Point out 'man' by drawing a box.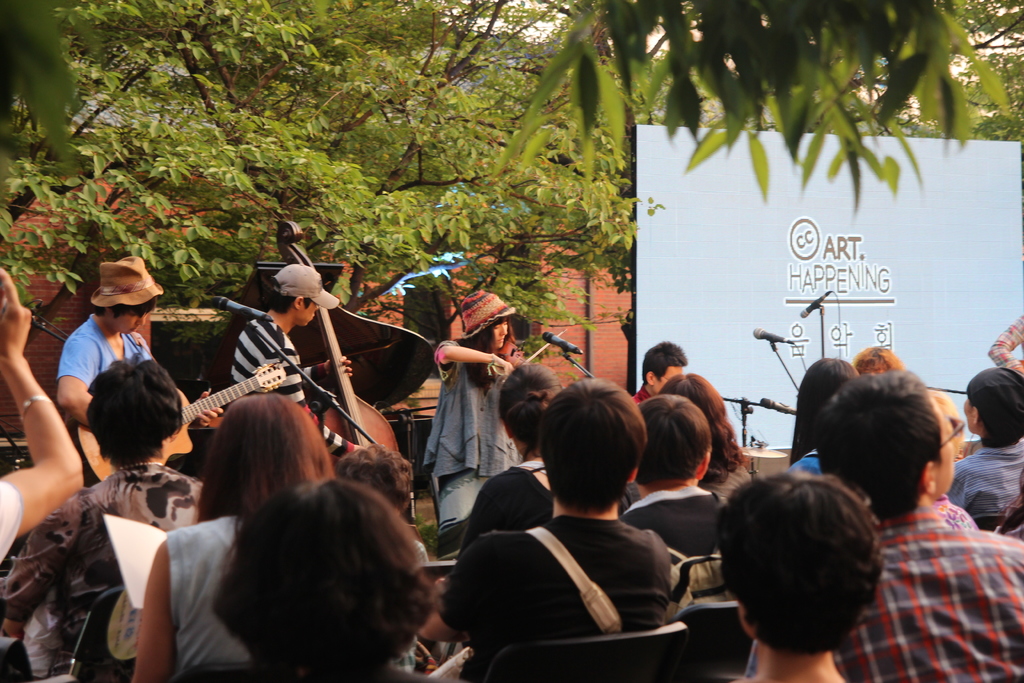
(620,397,753,678).
